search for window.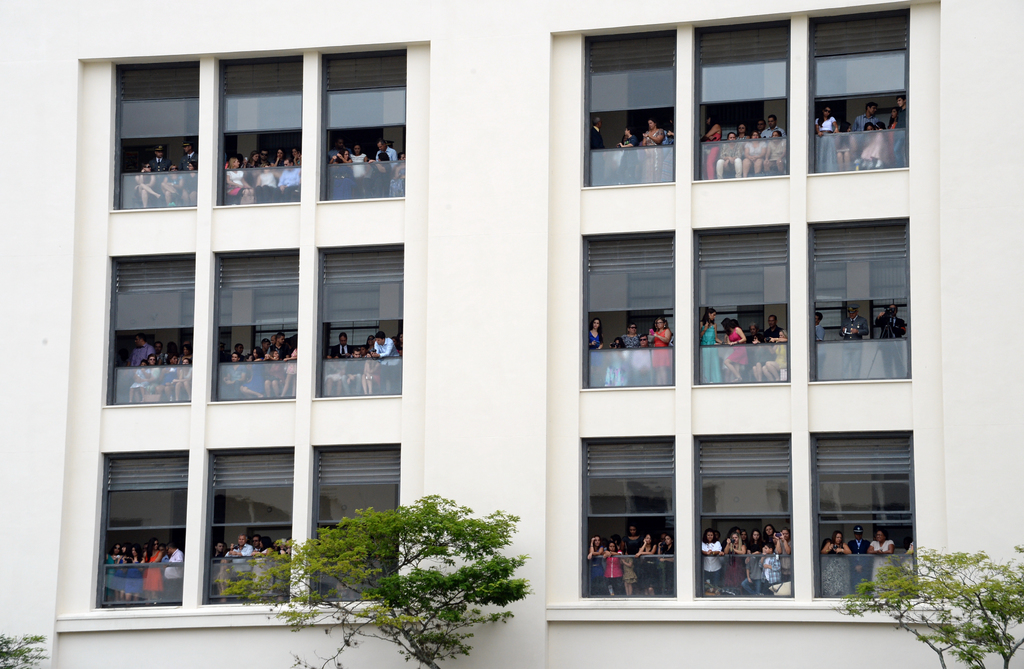
Found at 108, 250, 191, 405.
